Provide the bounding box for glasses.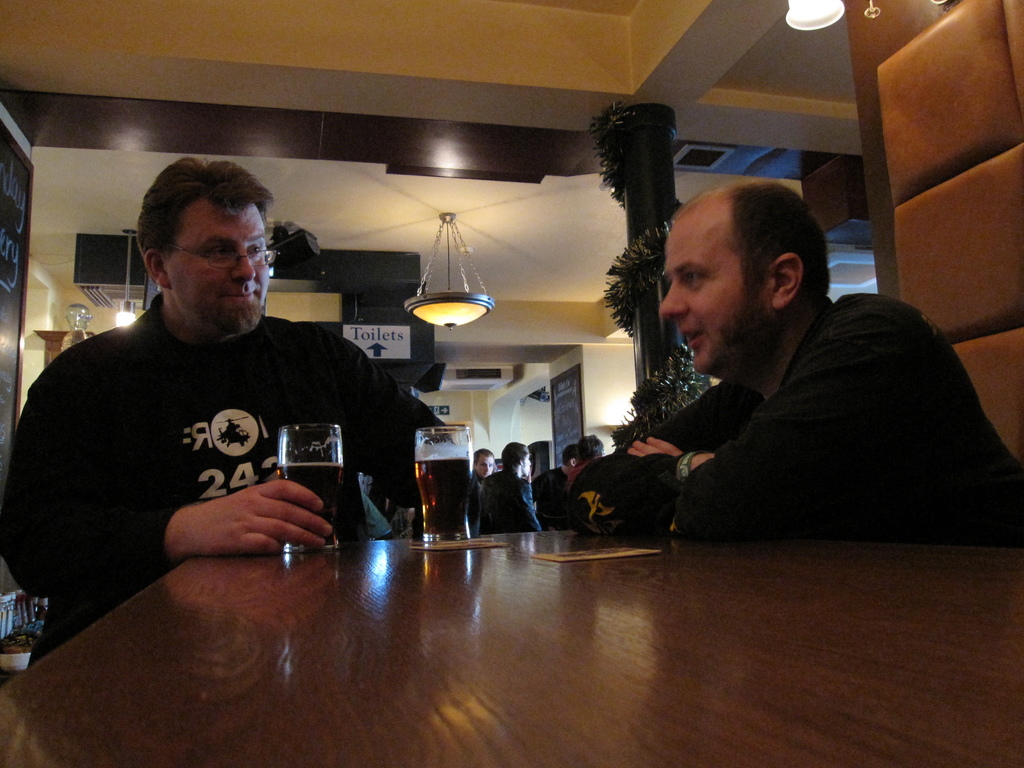
{"left": 168, "top": 239, "right": 281, "bottom": 271}.
